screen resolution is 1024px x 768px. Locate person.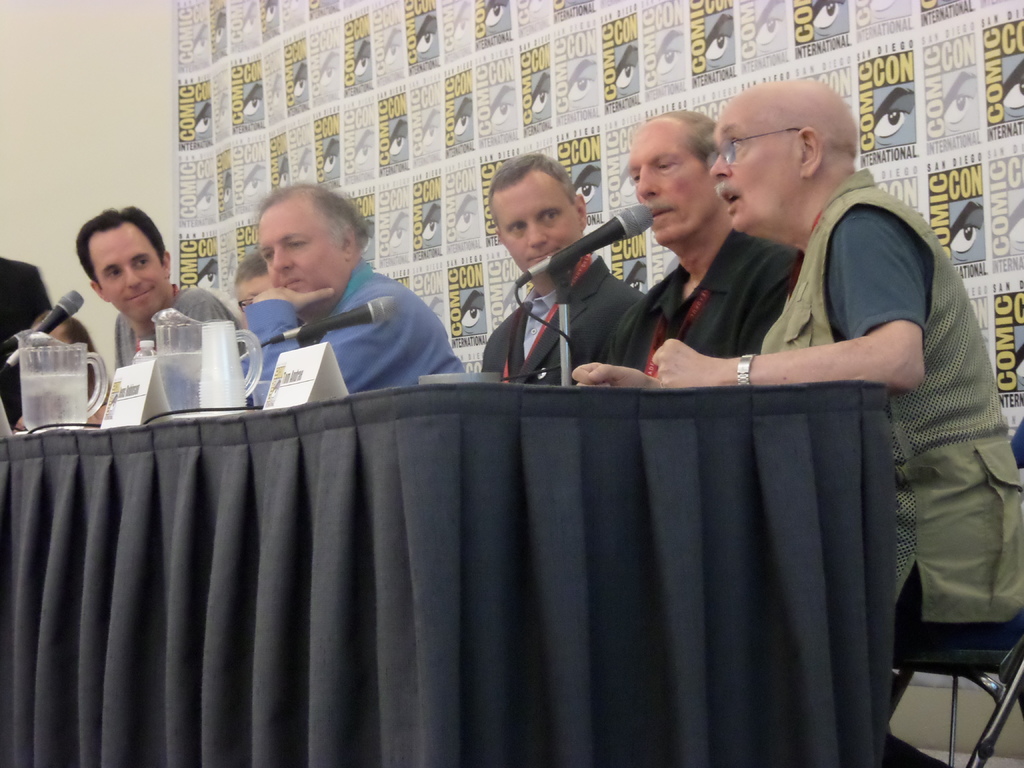
17, 311, 109, 428.
